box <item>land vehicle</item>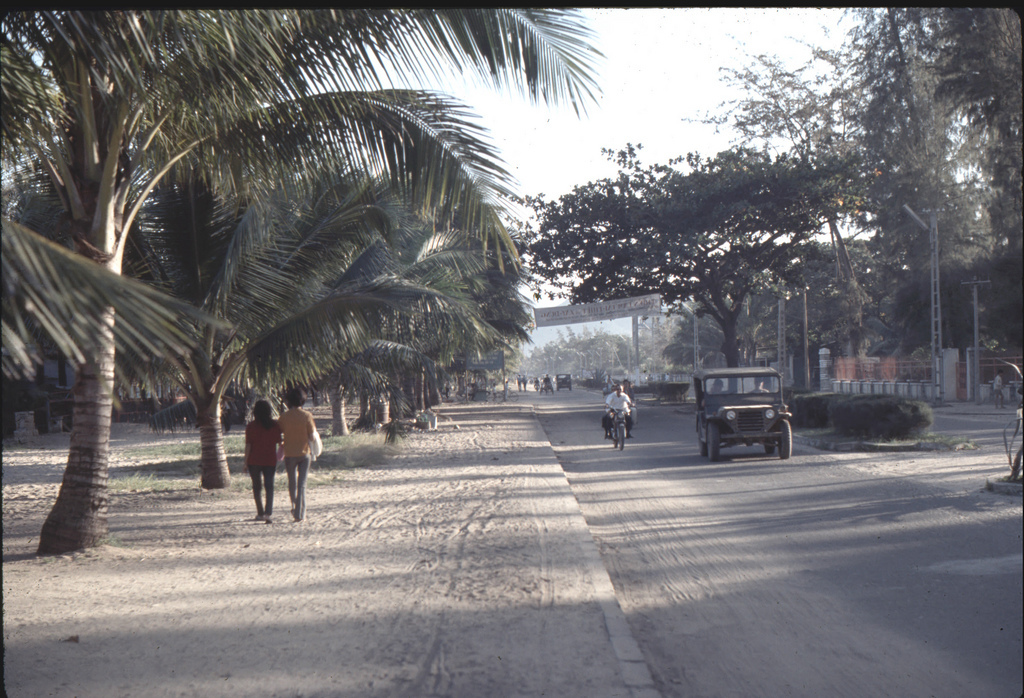
box(532, 381, 541, 393)
